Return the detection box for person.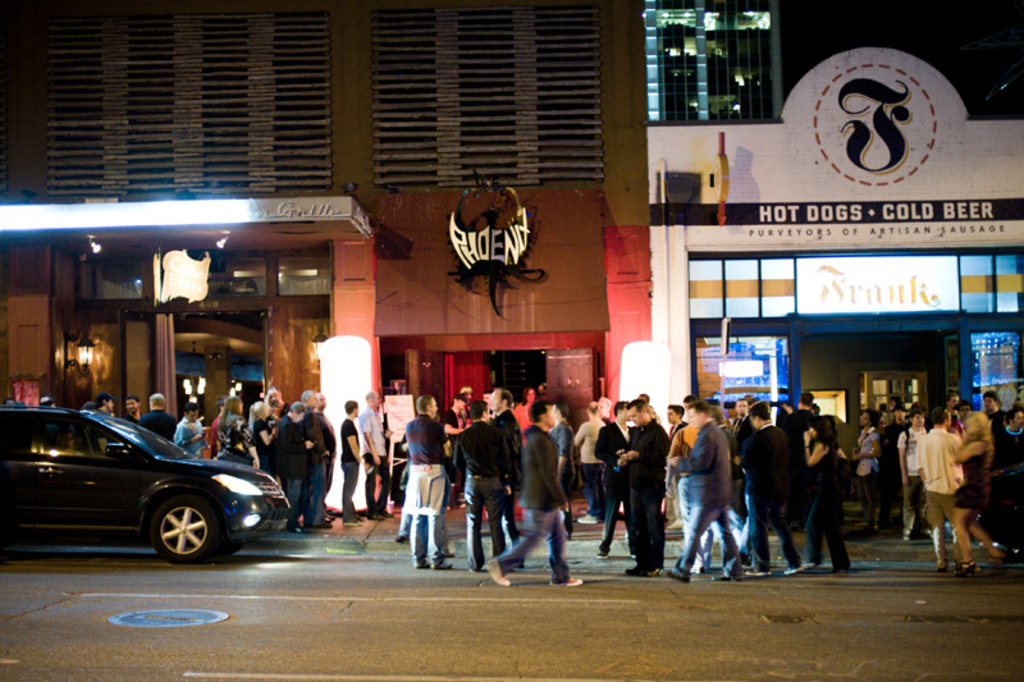
211/393/260/468.
